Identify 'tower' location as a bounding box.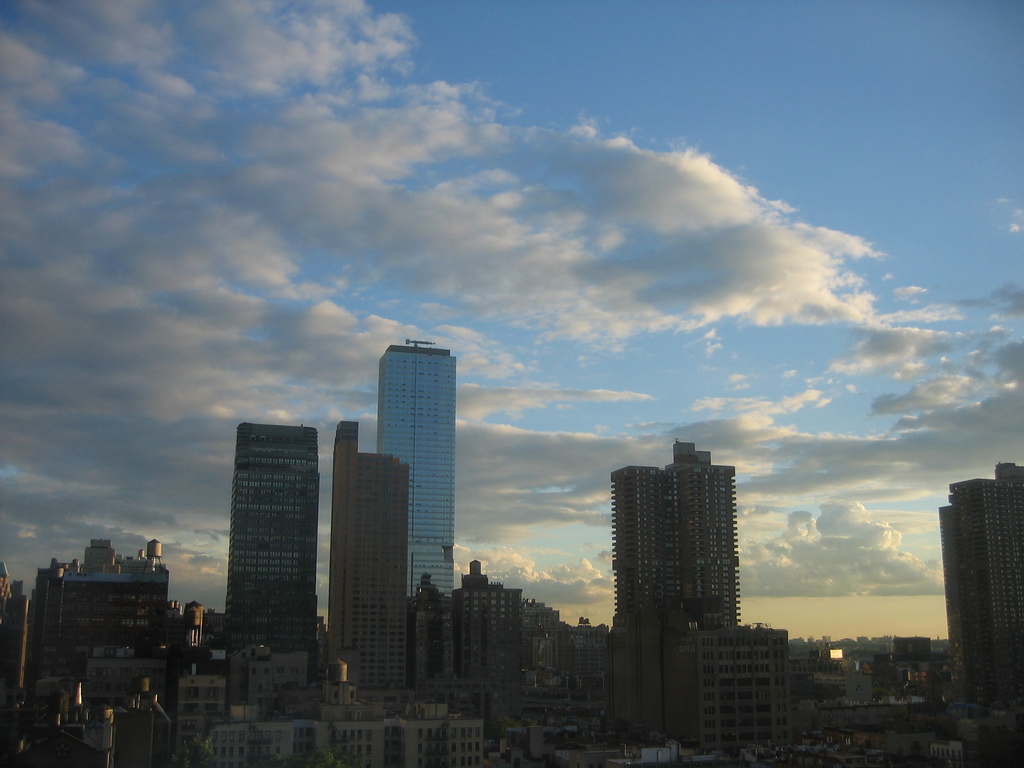
x1=370, y1=339, x2=465, y2=696.
